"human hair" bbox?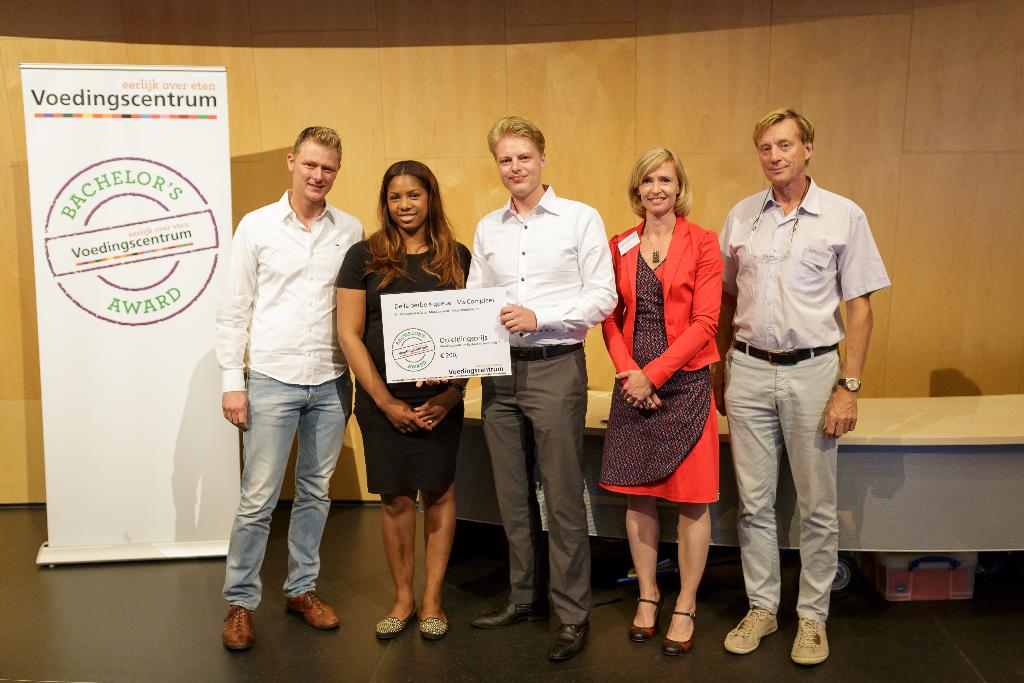
[x1=749, y1=106, x2=813, y2=168]
